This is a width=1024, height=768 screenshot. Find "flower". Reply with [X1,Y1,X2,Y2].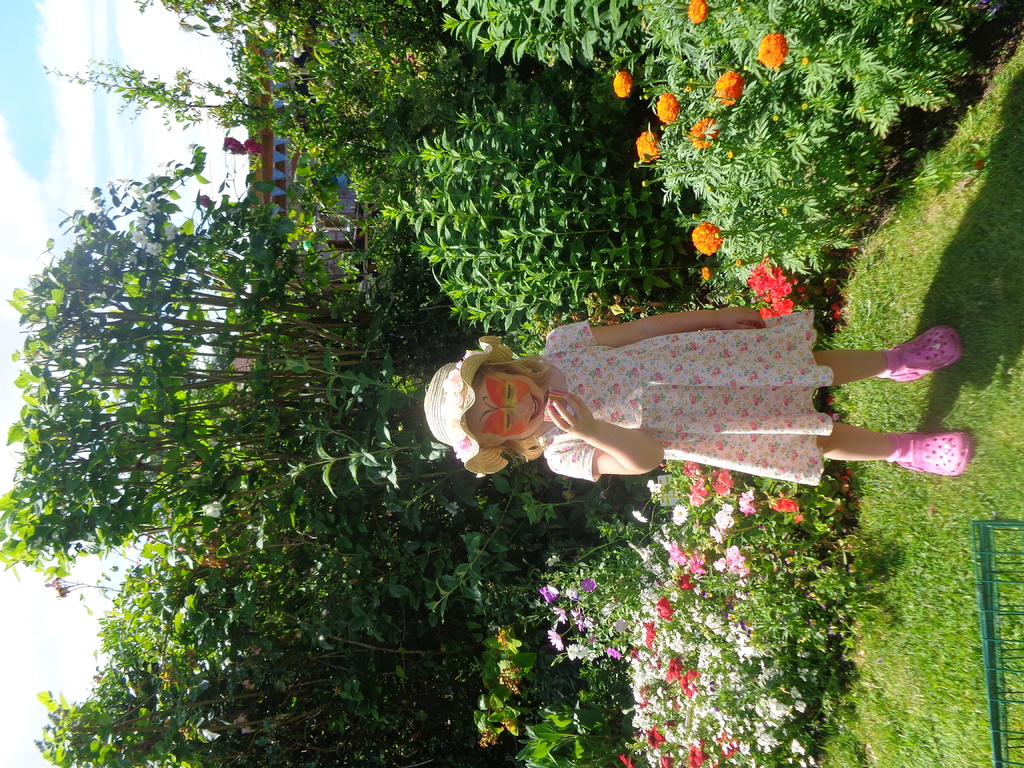
[691,118,721,148].
